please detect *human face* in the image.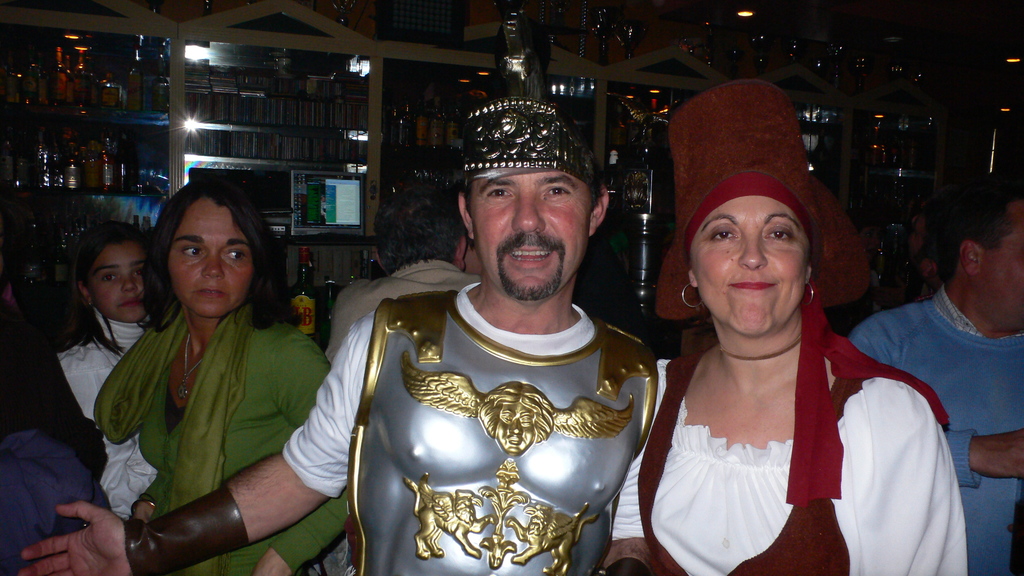
l=161, t=199, r=255, b=319.
